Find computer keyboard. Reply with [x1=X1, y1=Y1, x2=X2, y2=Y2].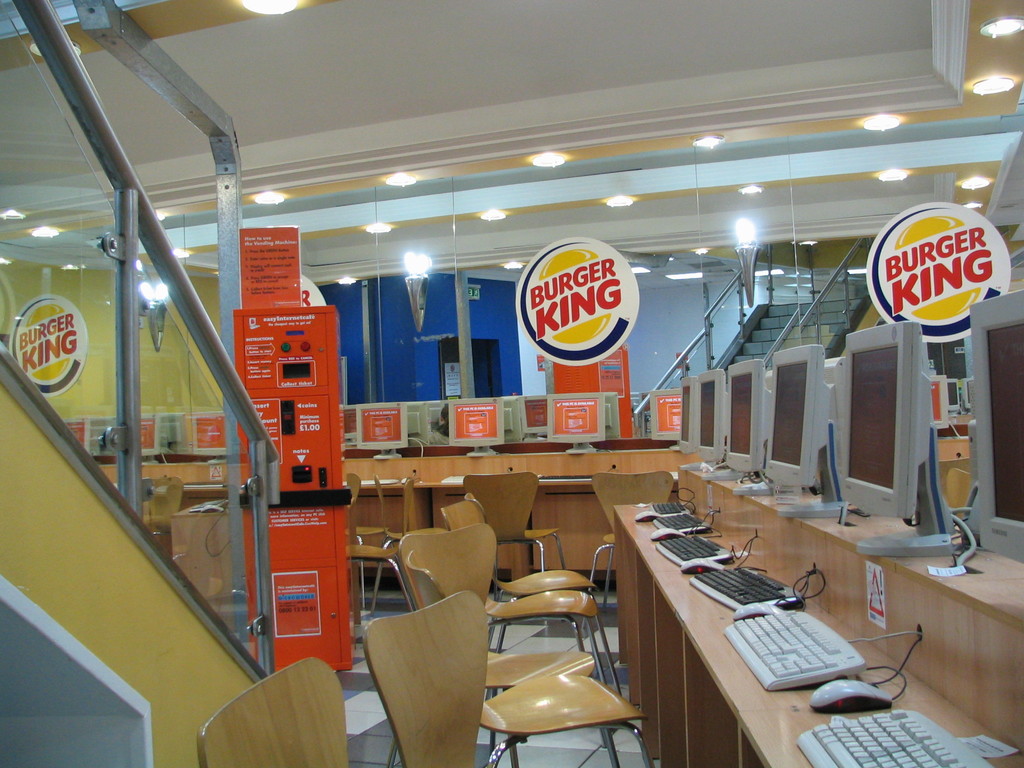
[x1=653, y1=531, x2=733, y2=566].
